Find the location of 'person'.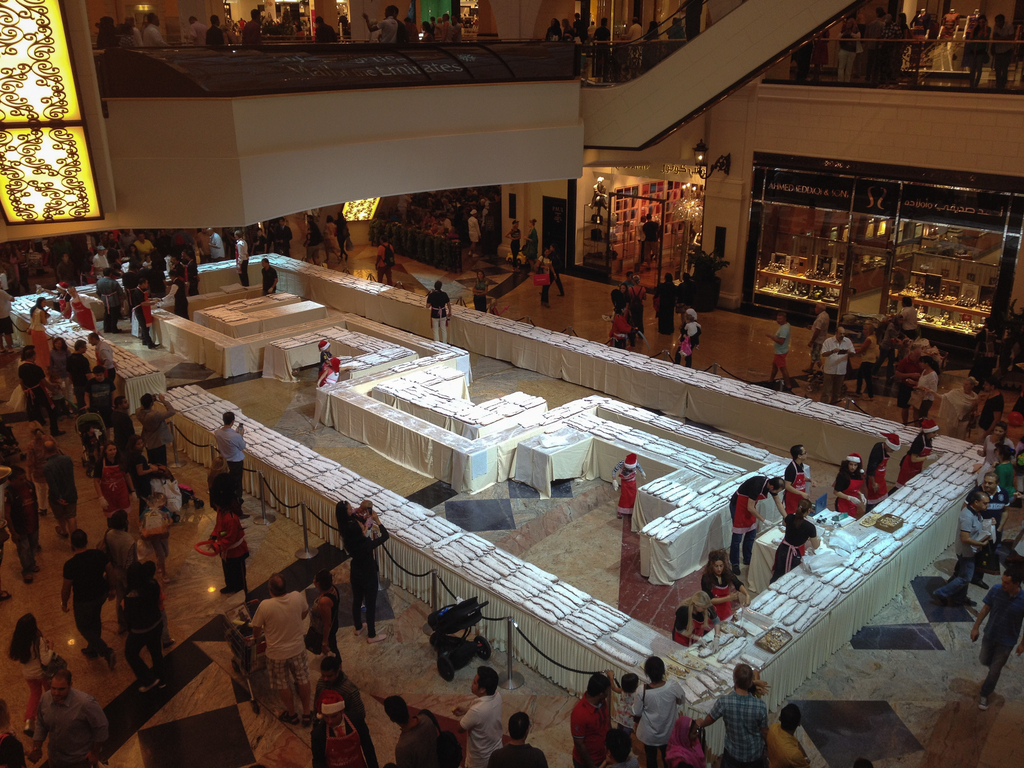
Location: left=863, top=429, right=906, bottom=509.
